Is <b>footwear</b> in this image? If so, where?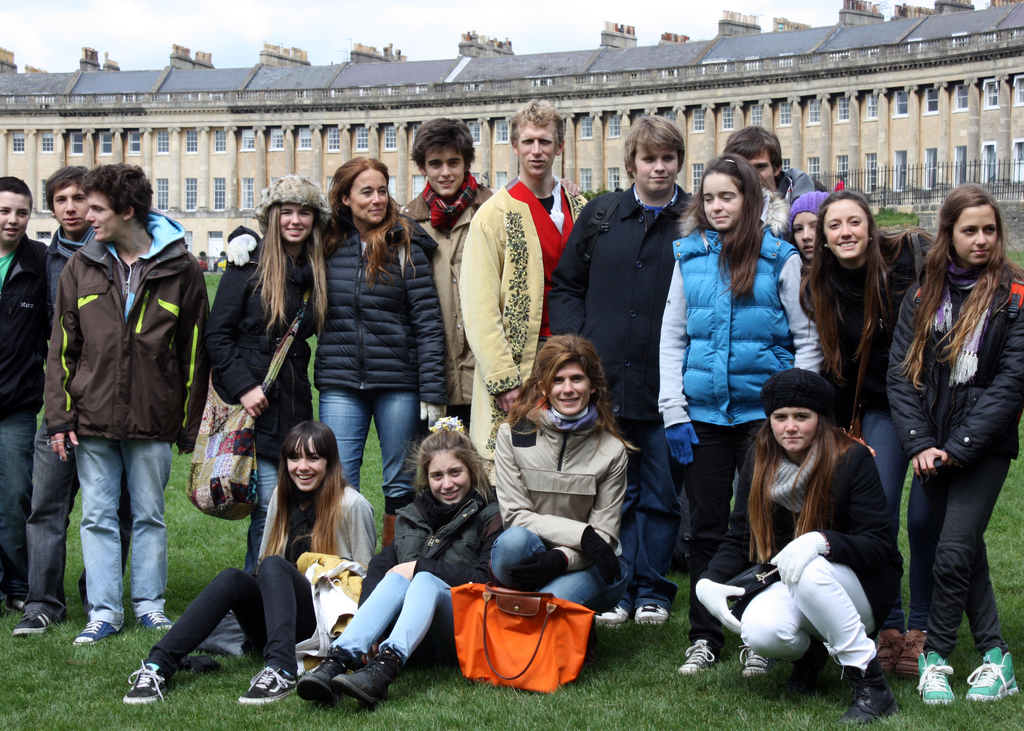
Yes, at <box>70,615,123,648</box>.
